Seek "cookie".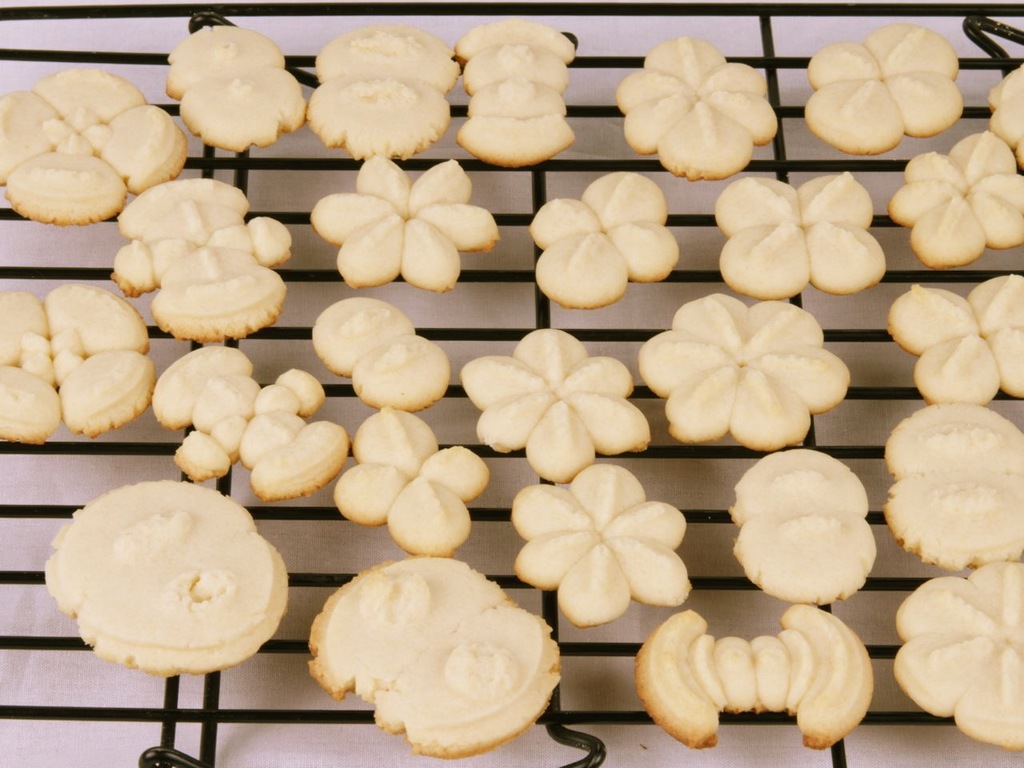
337 406 486 555.
